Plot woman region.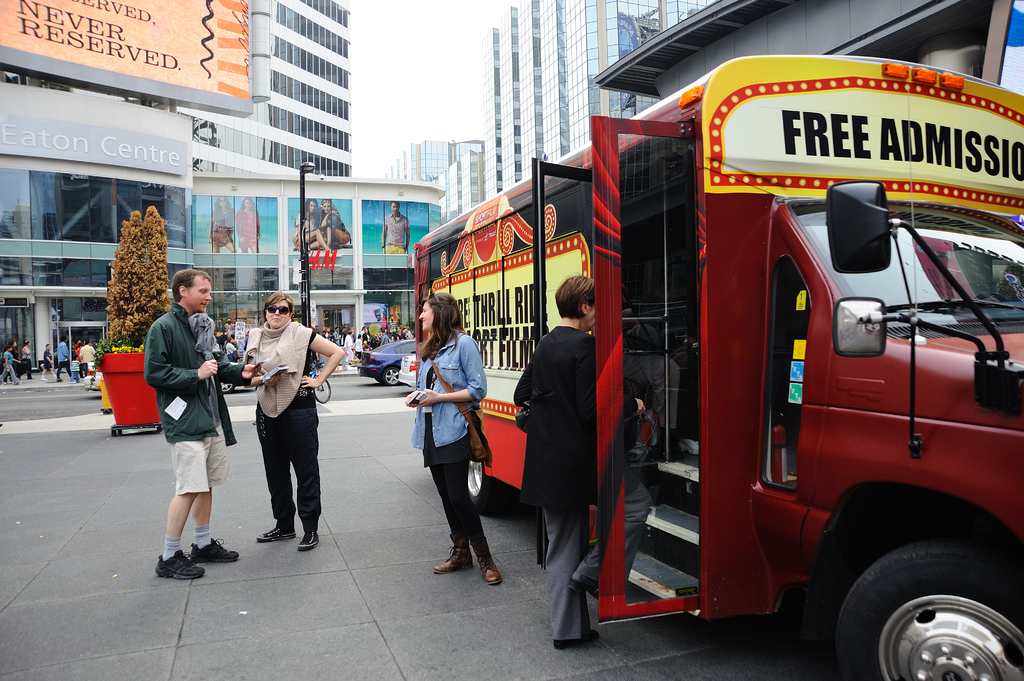
Plotted at 205/202/223/257.
